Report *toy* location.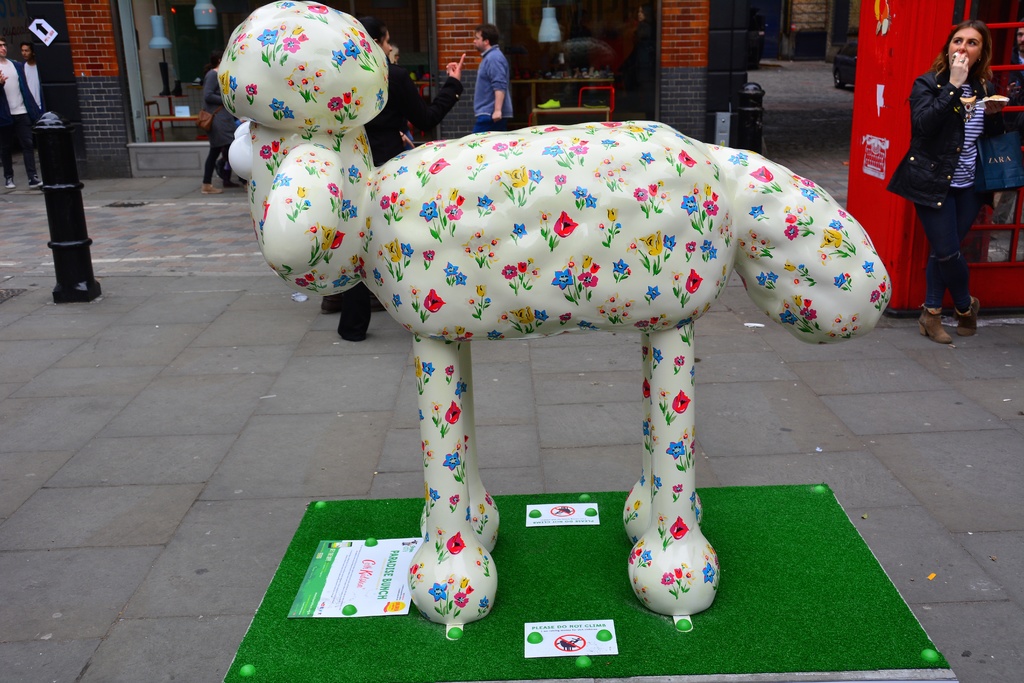
Report: x1=215, y1=0, x2=892, y2=629.
